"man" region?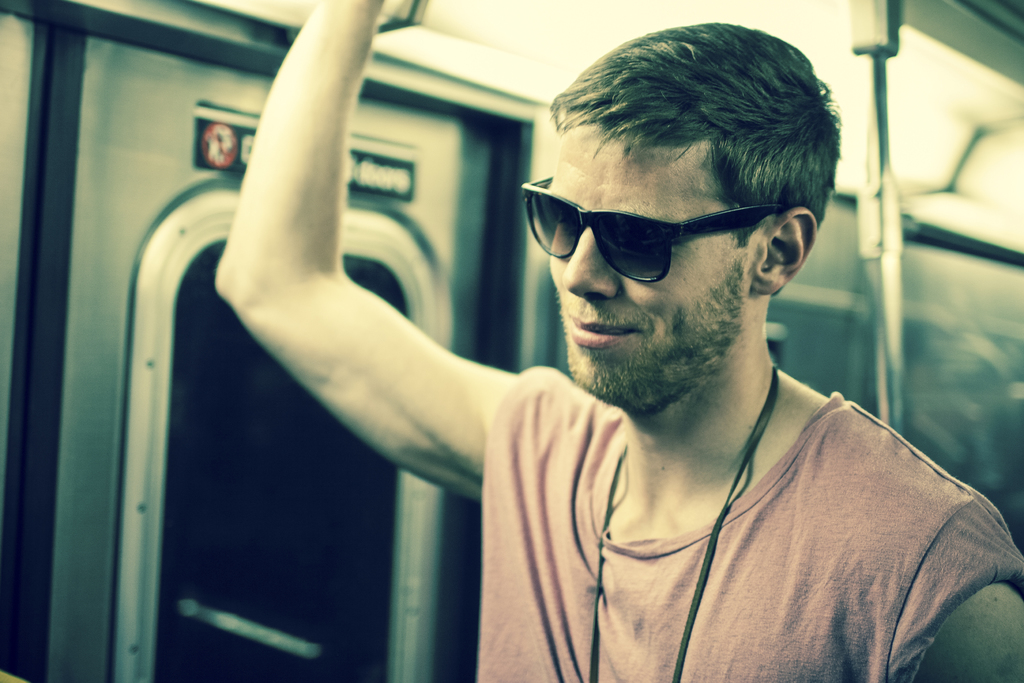
box=[220, 34, 986, 681]
